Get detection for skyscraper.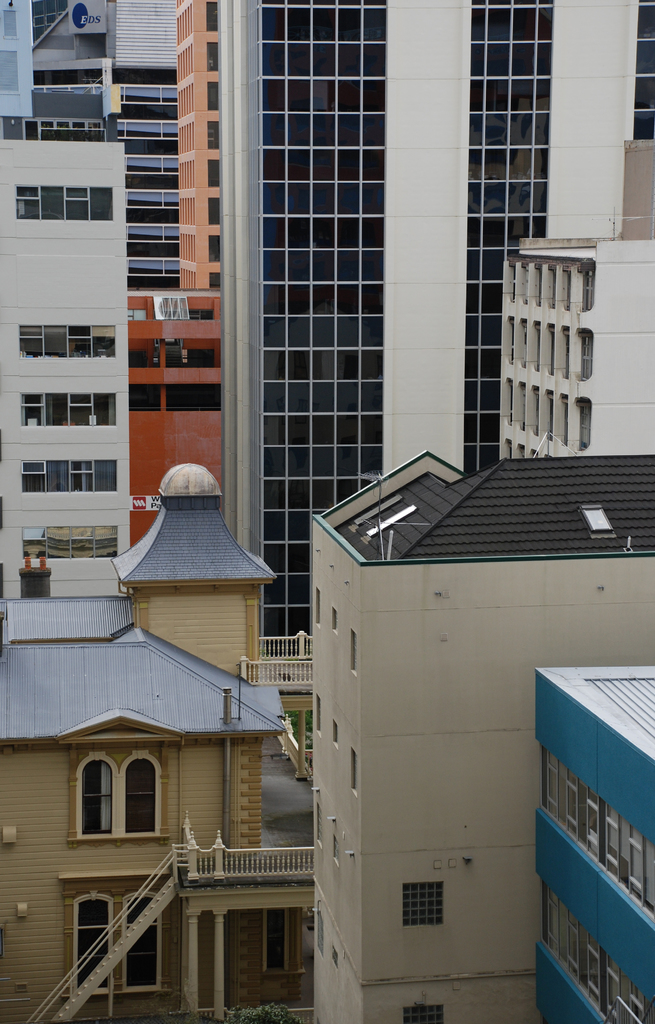
Detection: box=[150, 0, 589, 571].
